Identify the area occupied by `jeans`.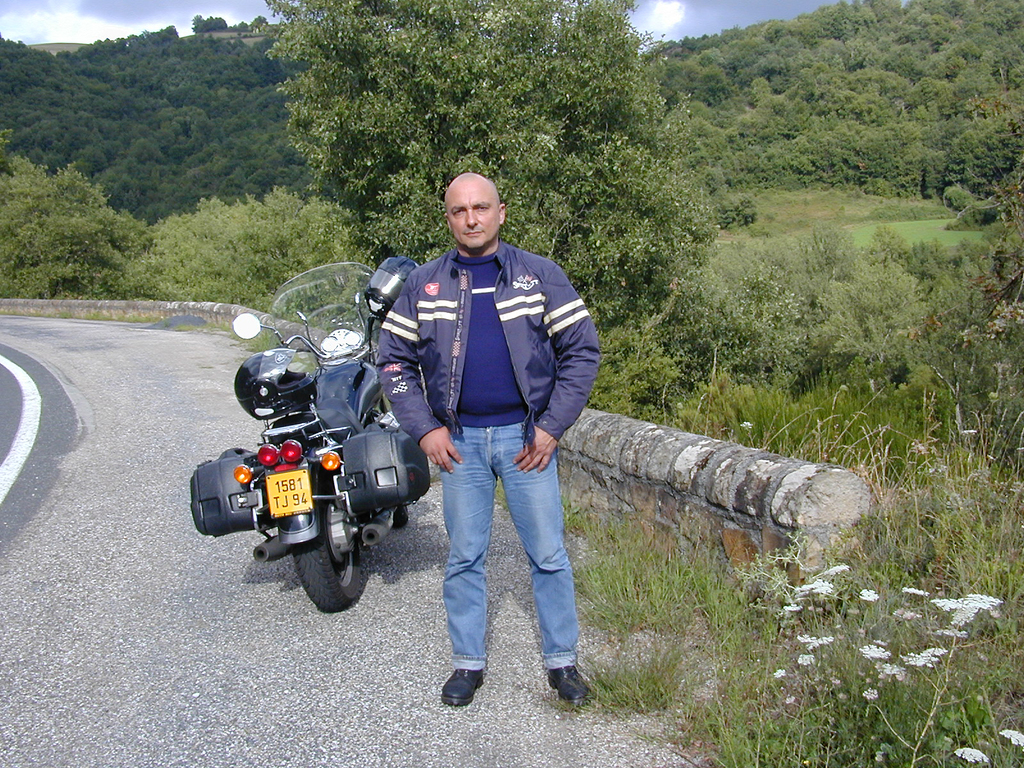
Area: crop(437, 415, 588, 673).
